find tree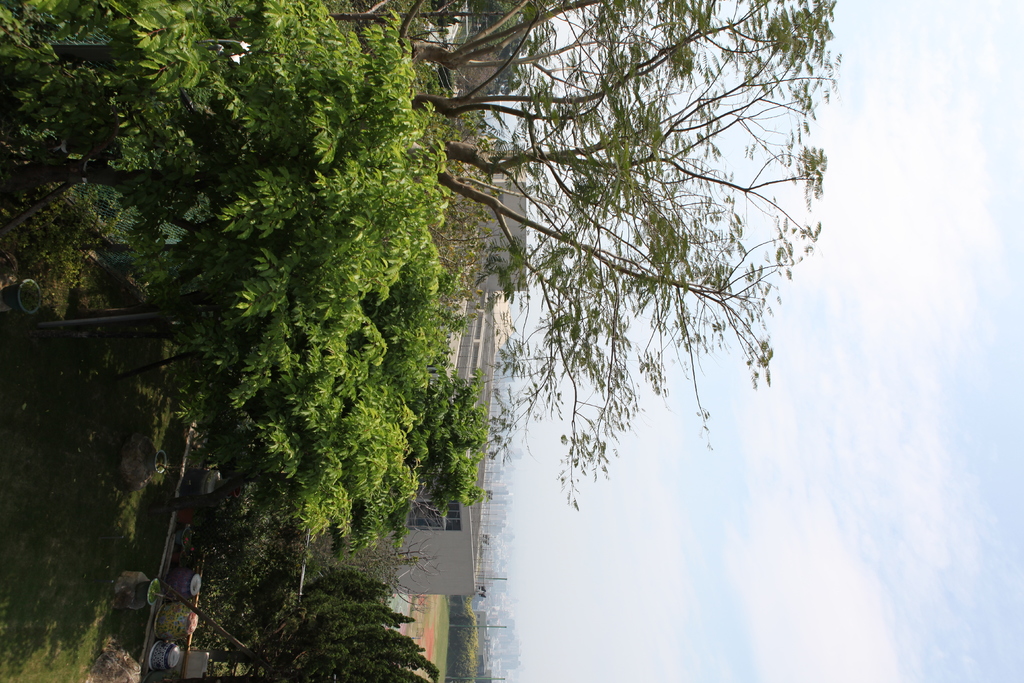
Rect(191, 570, 429, 682)
